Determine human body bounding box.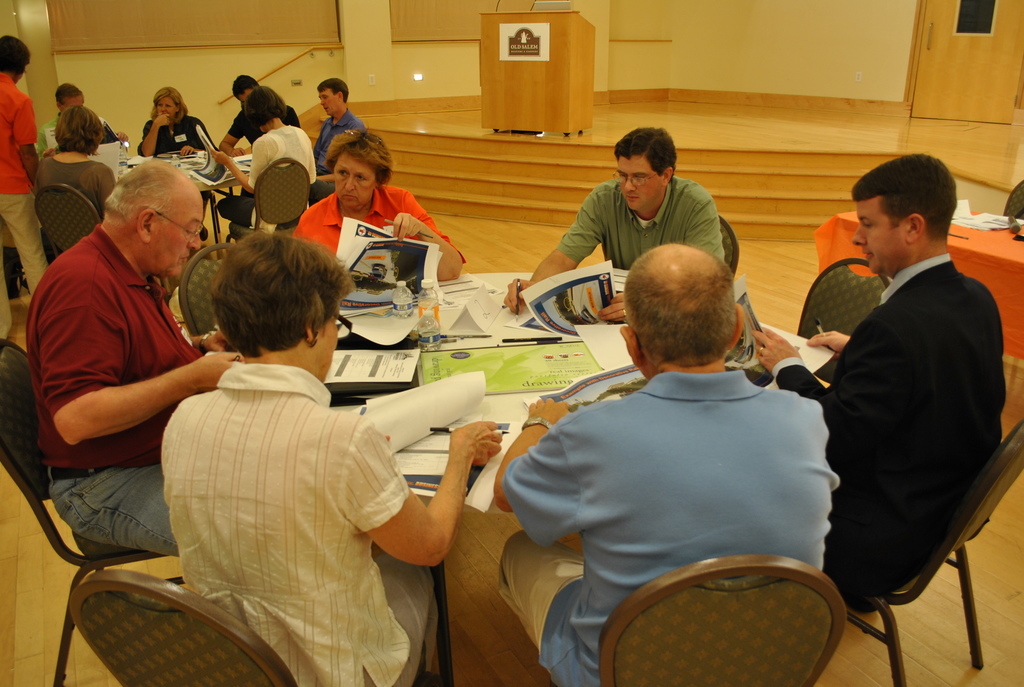
Determined: region(0, 38, 38, 340).
